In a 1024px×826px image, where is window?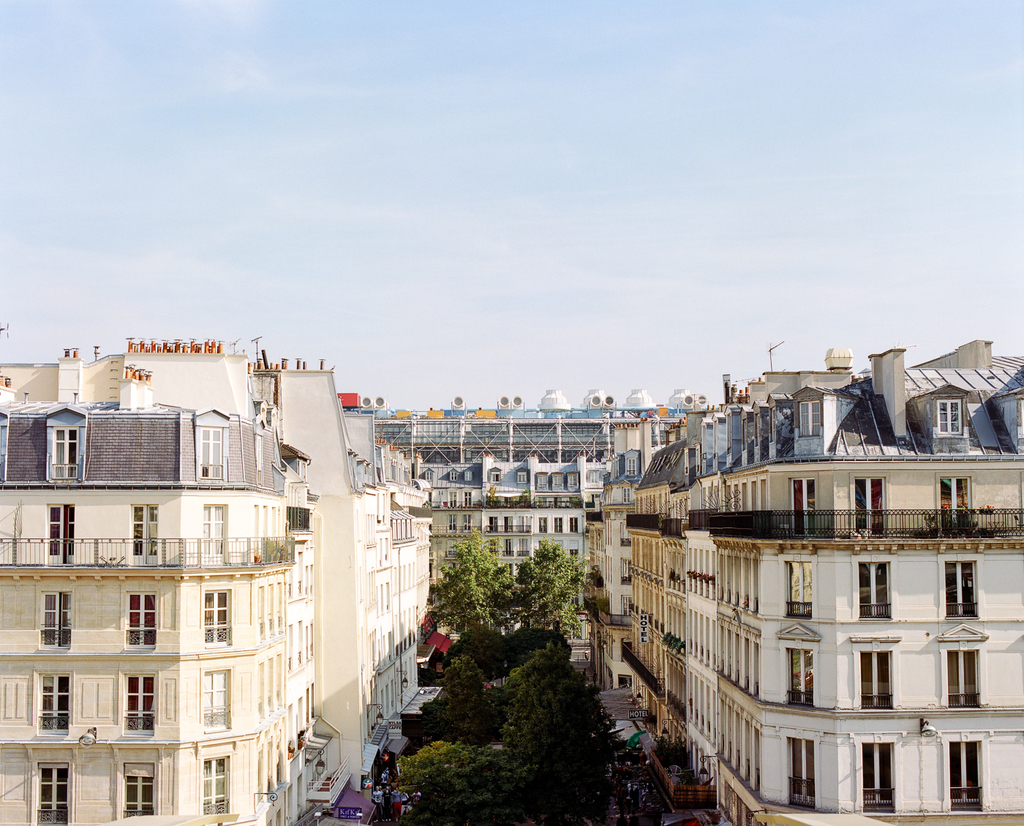
x1=119 y1=763 x2=159 y2=811.
